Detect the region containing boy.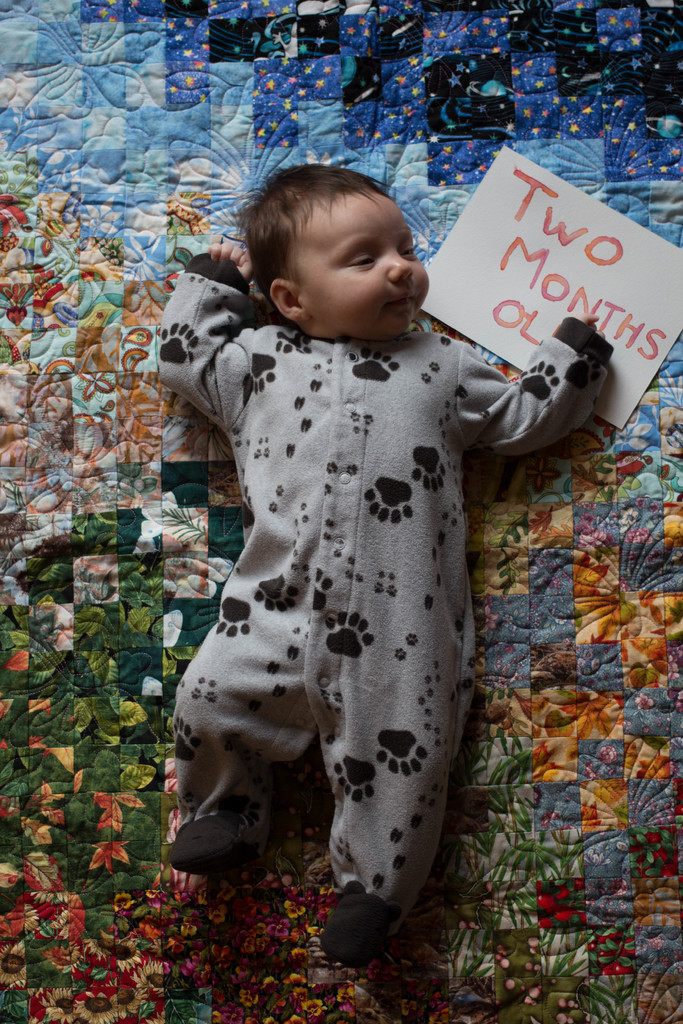
145 154 602 977.
